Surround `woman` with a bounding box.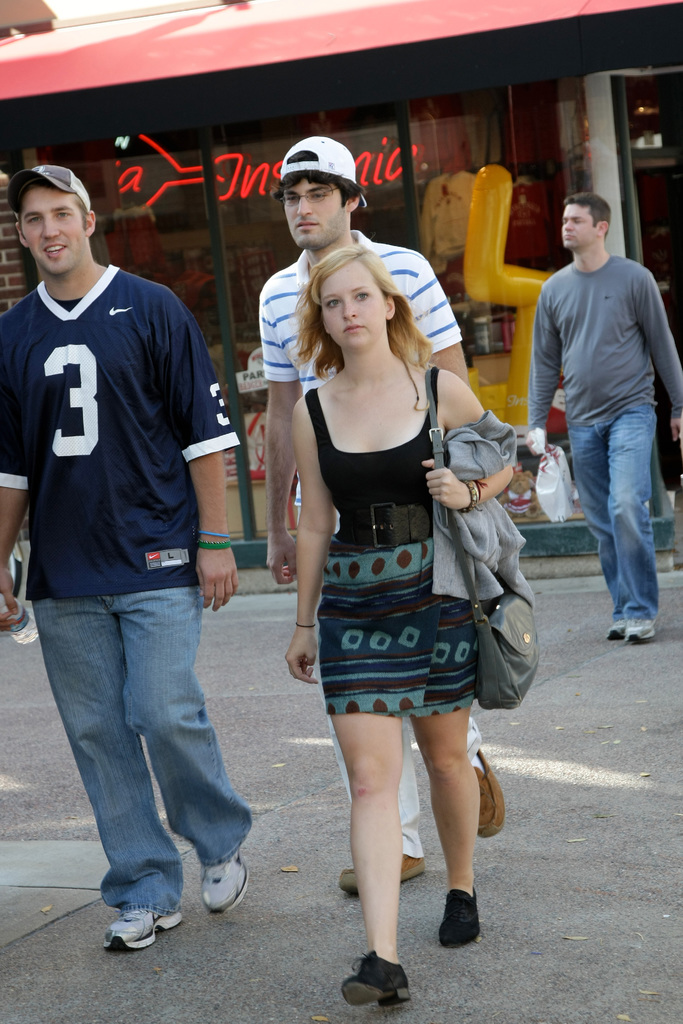
x1=258, y1=203, x2=529, y2=940.
